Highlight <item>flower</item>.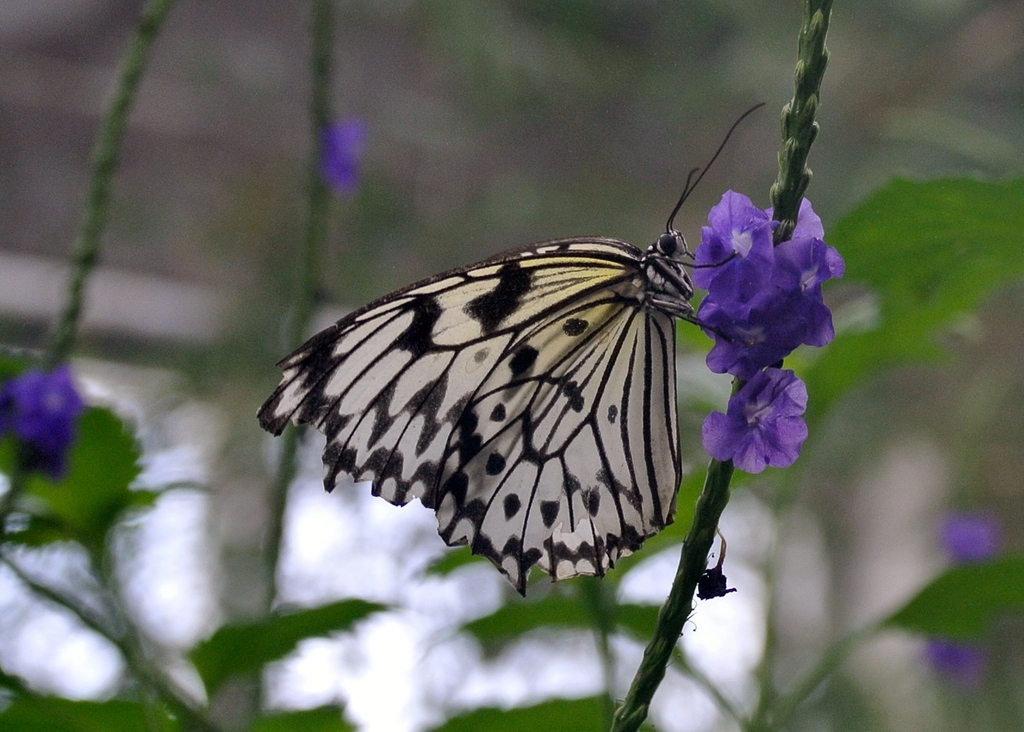
Highlighted region: pyautogui.locateOnScreen(709, 369, 810, 480).
